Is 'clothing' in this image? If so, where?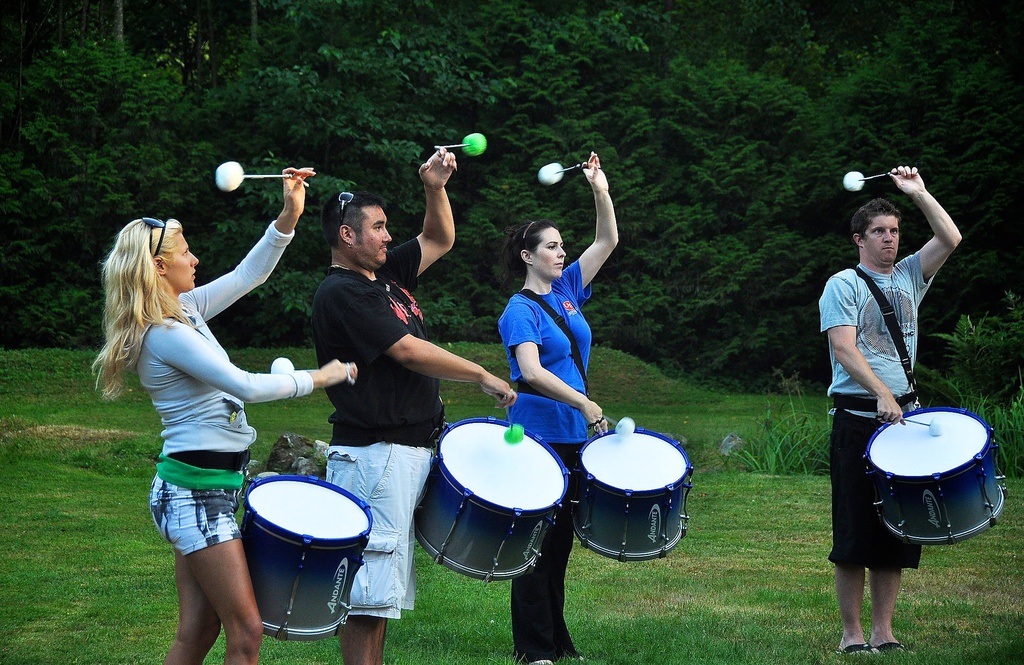
Yes, at select_region(815, 248, 932, 568).
